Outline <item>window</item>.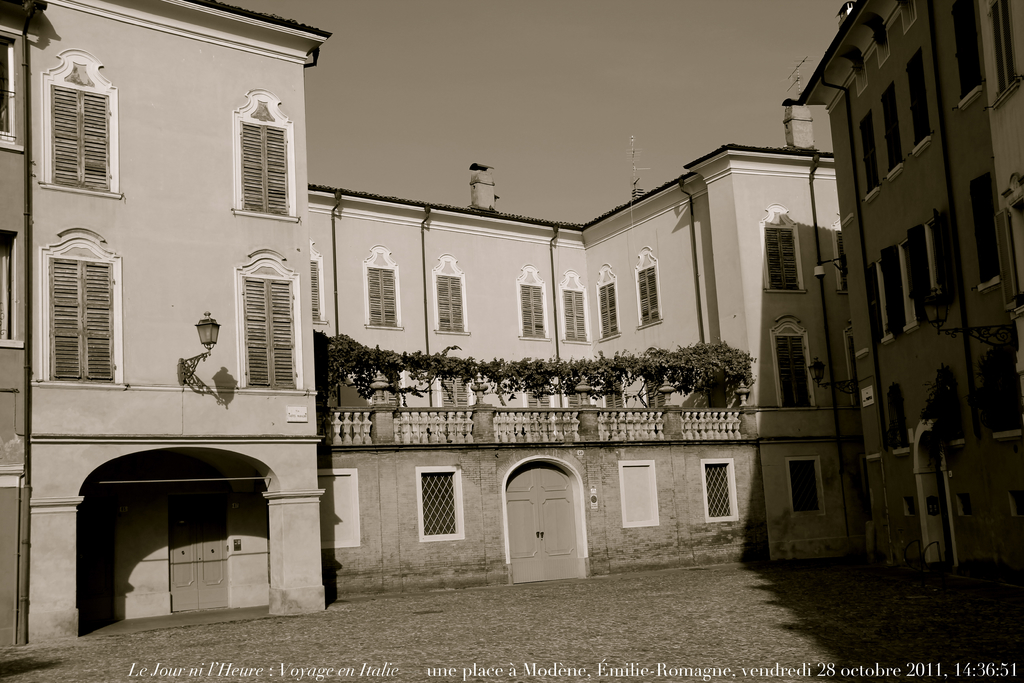
Outline: Rect(435, 253, 467, 331).
